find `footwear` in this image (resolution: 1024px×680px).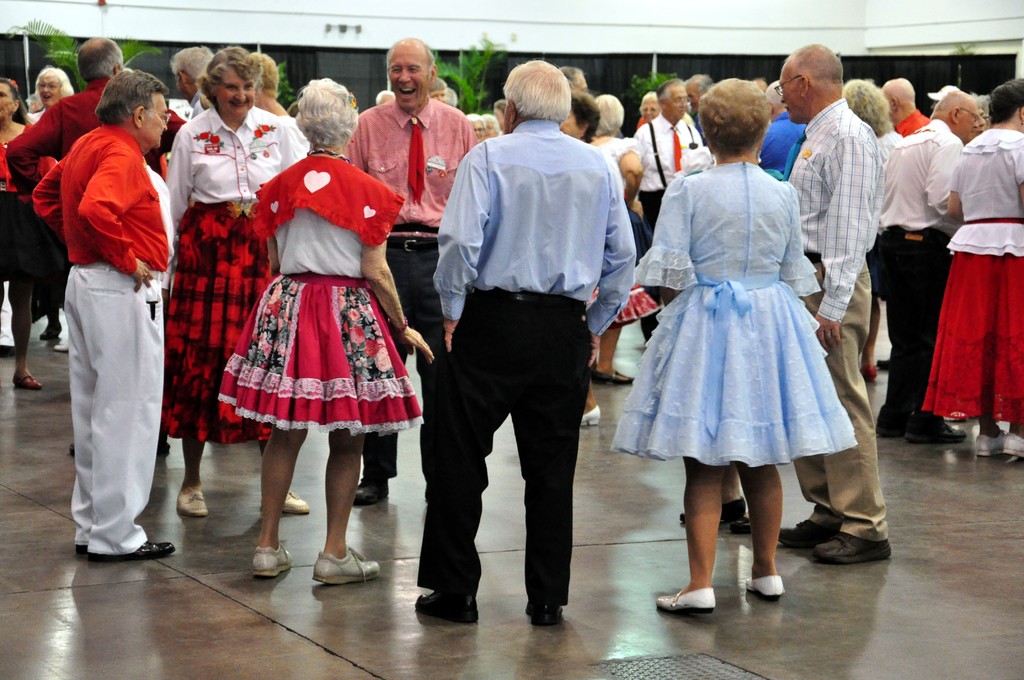
<region>88, 540, 175, 560</region>.
